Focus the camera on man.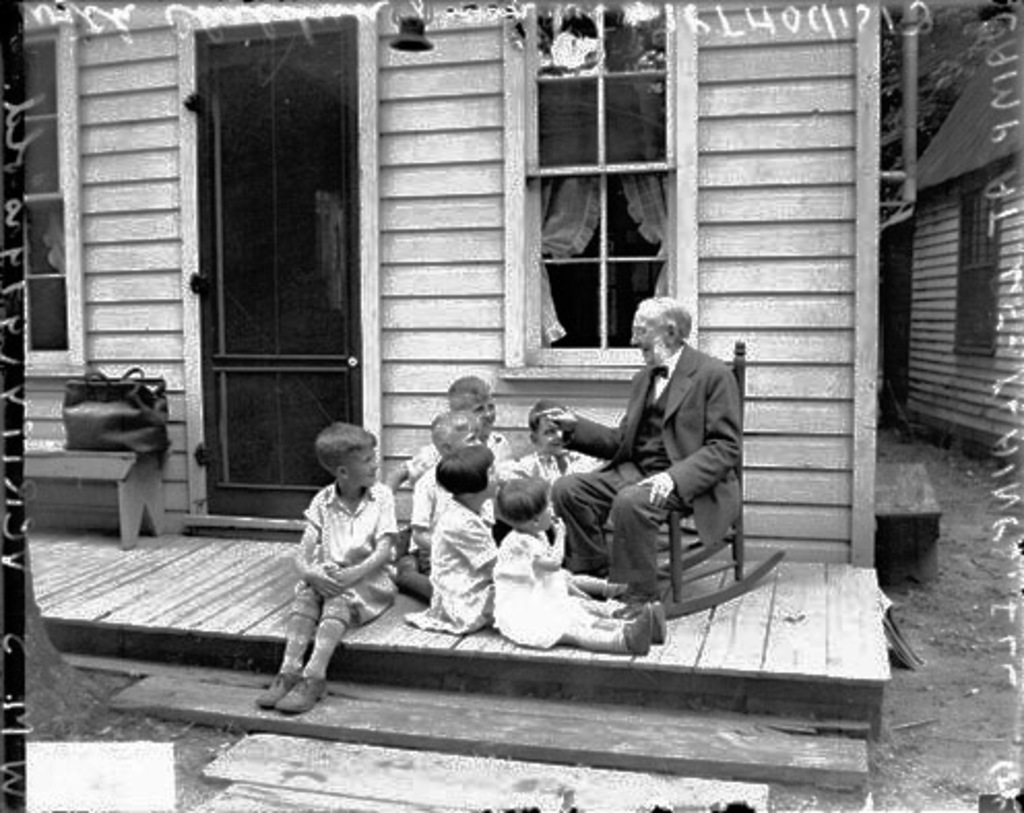
Focus region: BBox(531, 297, 747, 623).
